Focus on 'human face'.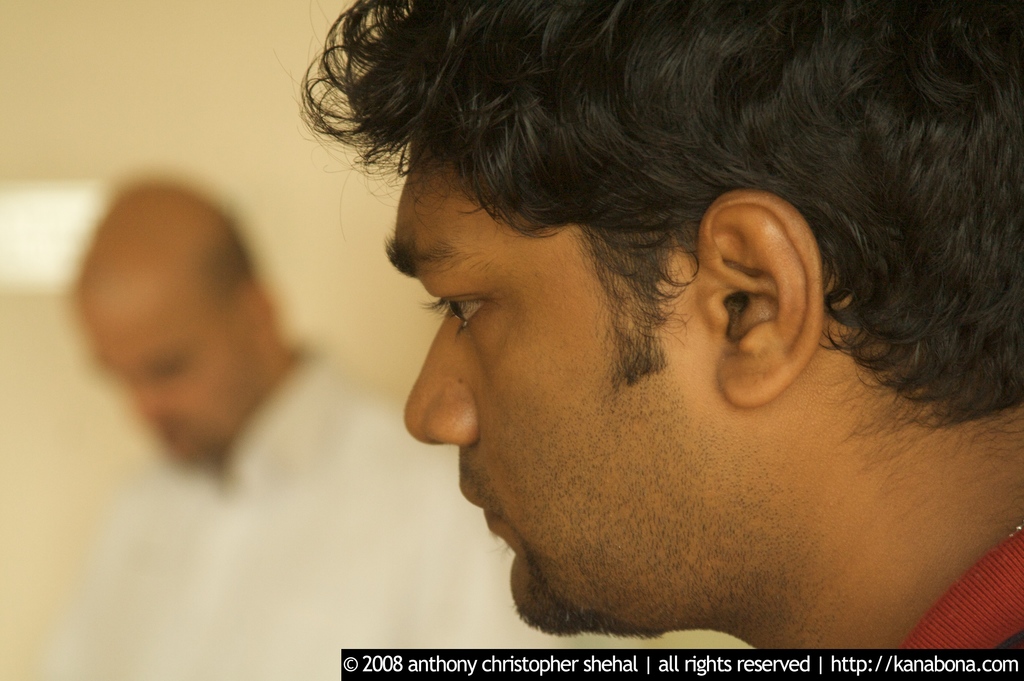
Focused at locate(383, 120, 689, 611).
